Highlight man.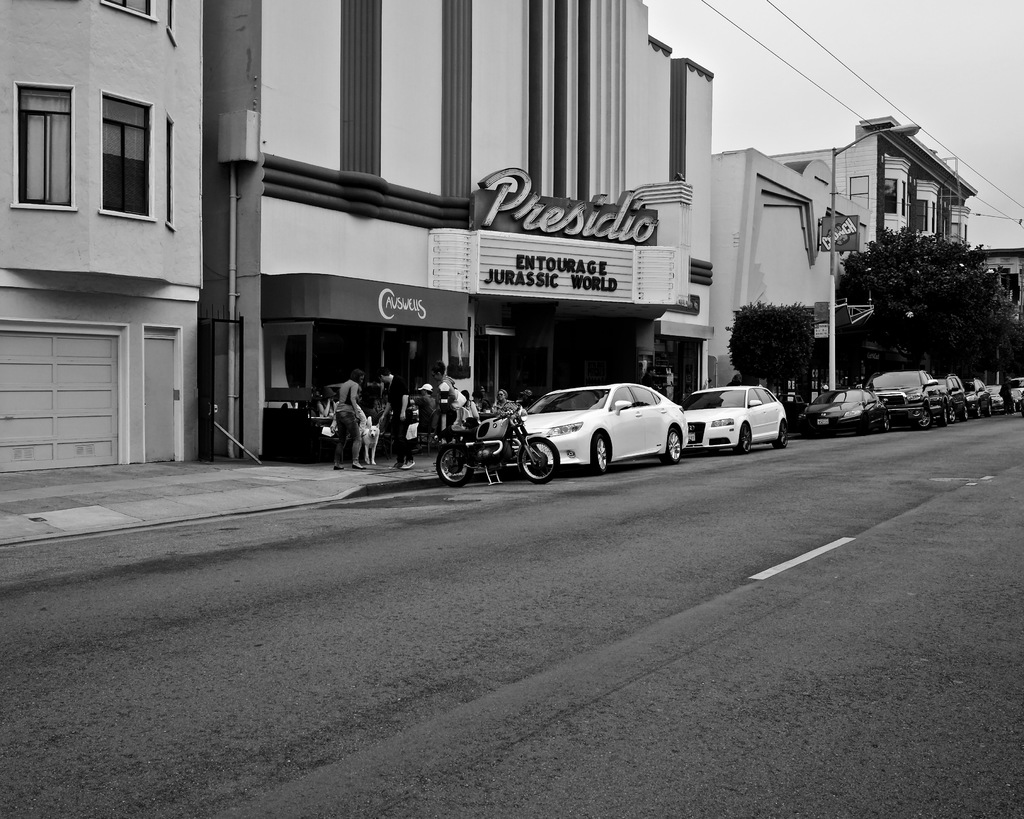
Highlighted region: x1=483, y1=384, x2=519, y2=414.
